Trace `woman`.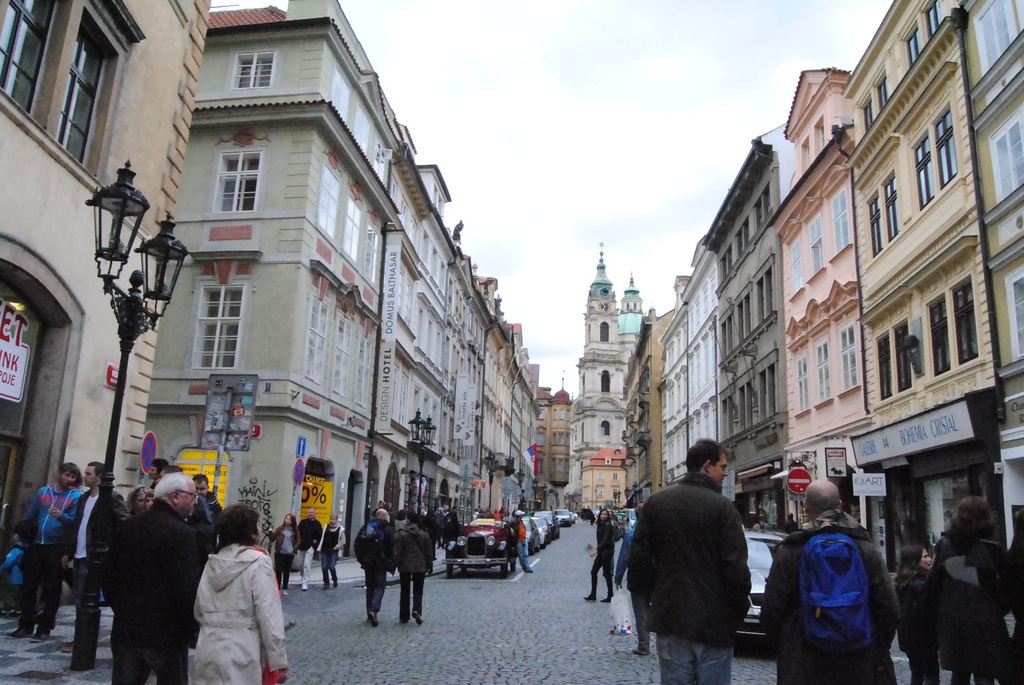
Traced to 920/494/1005/684.
